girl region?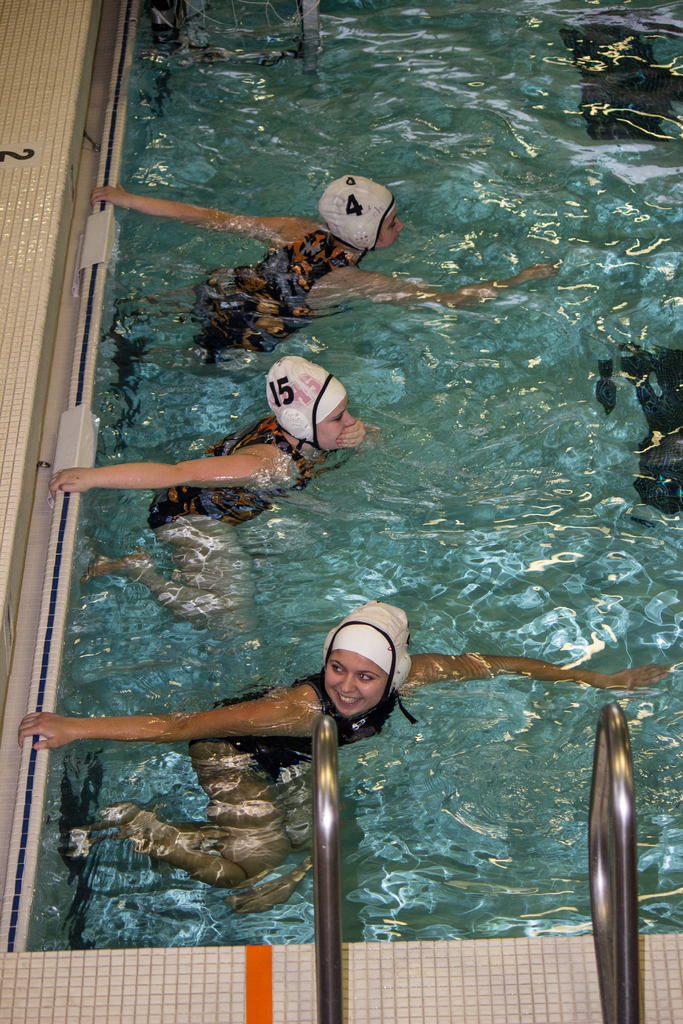
[left=53, top=353, right=377, bottom=626]
